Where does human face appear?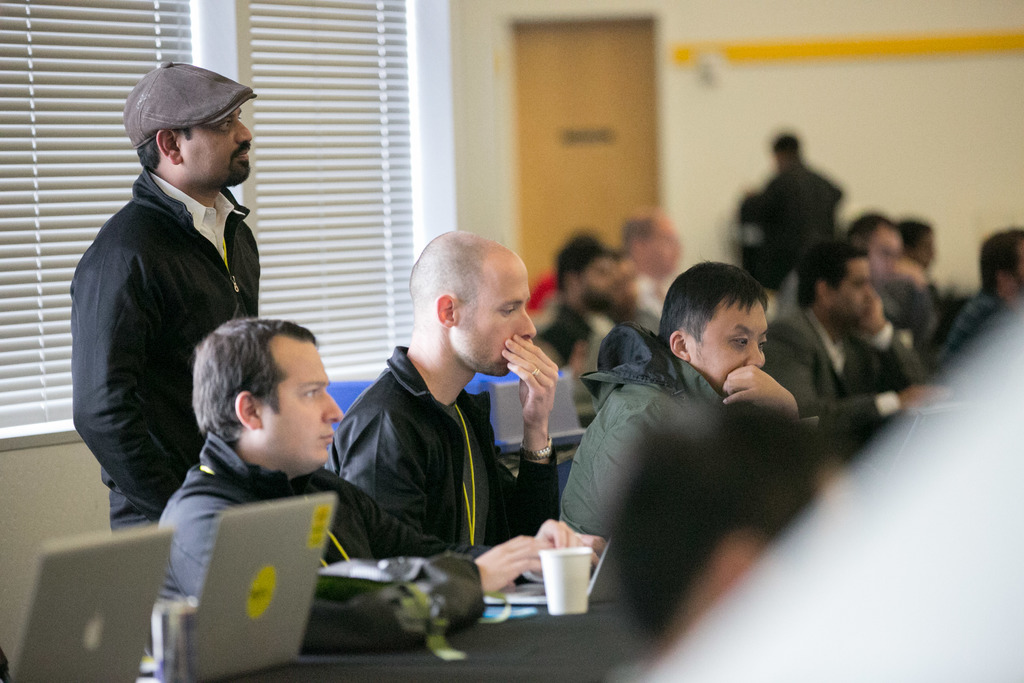
Appears at [583,259,618,304].
